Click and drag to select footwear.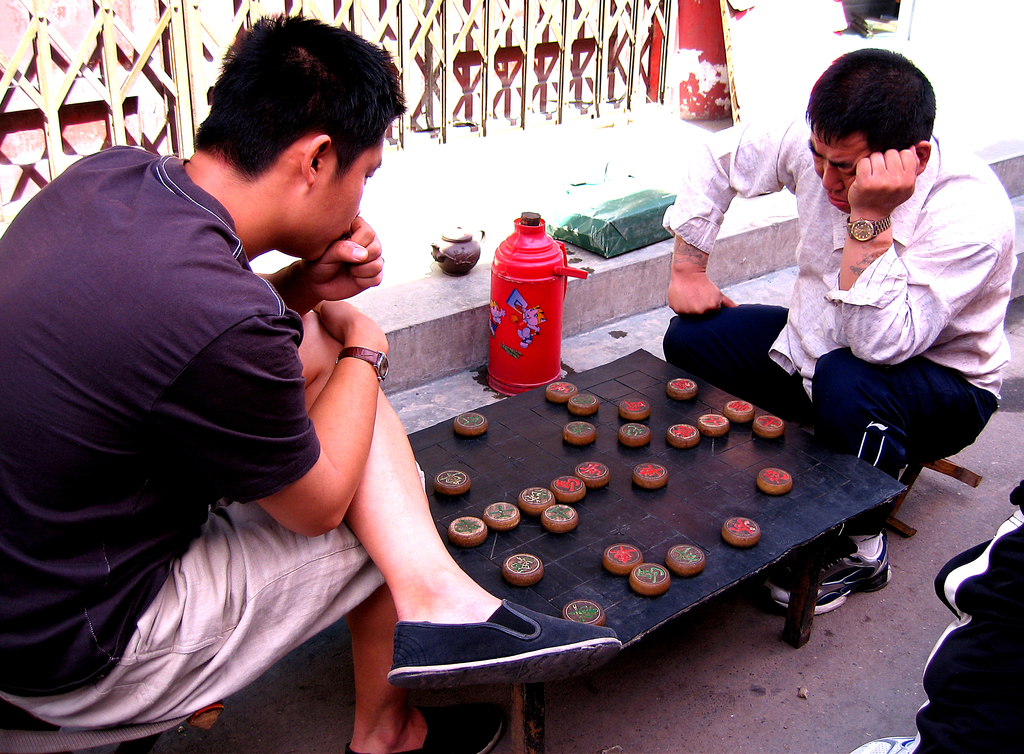
Selection: 388/598/639/692.
